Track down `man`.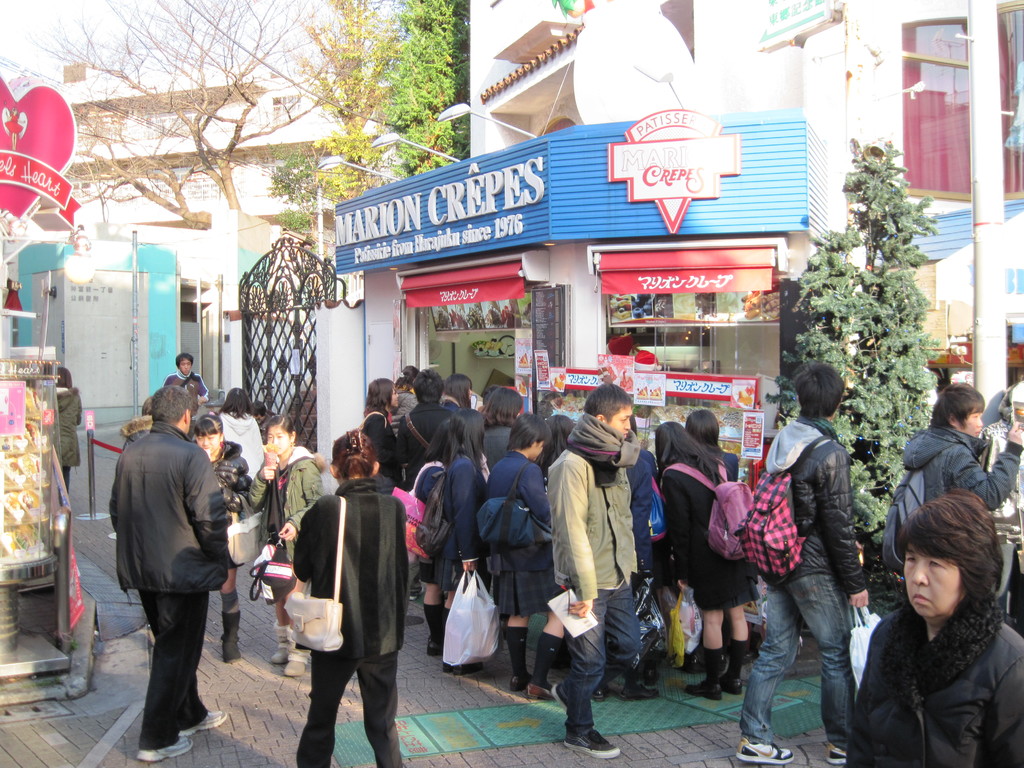
Tracked to bbox(100, 398, 236, 746).
